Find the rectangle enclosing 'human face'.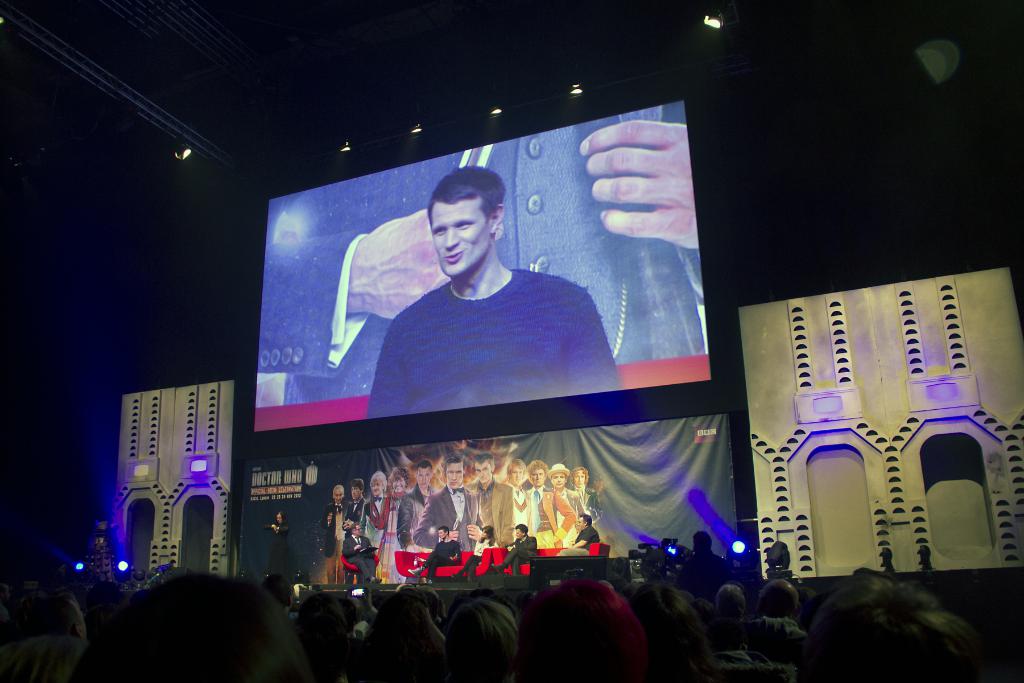
bbox=[351, 486, 360, 500].
